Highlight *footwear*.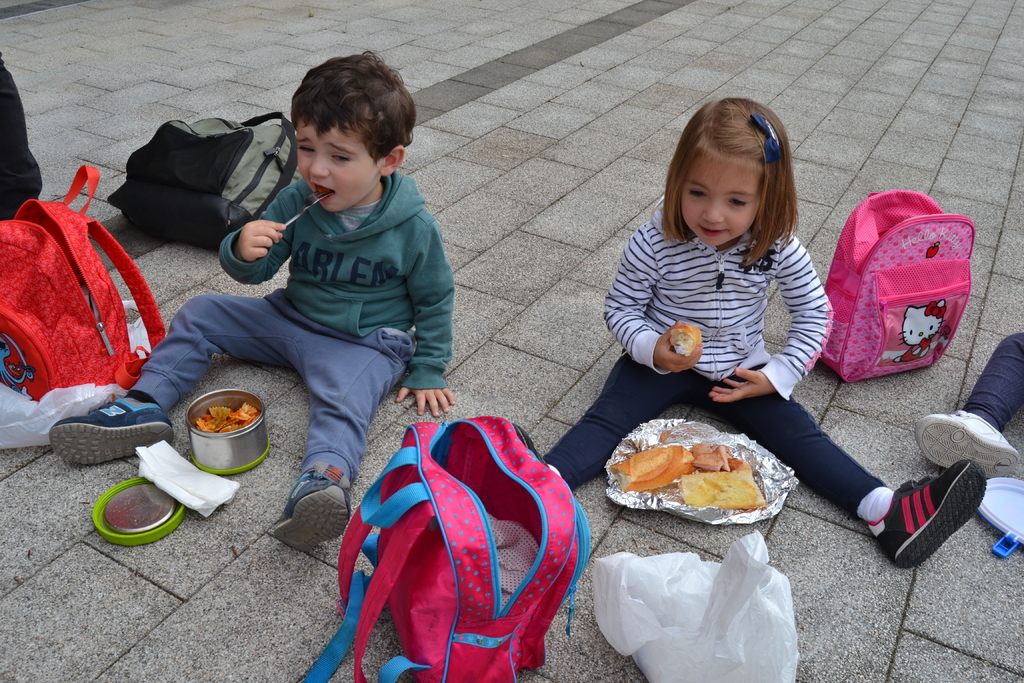
Highlighted region: 514:420:549:466.
